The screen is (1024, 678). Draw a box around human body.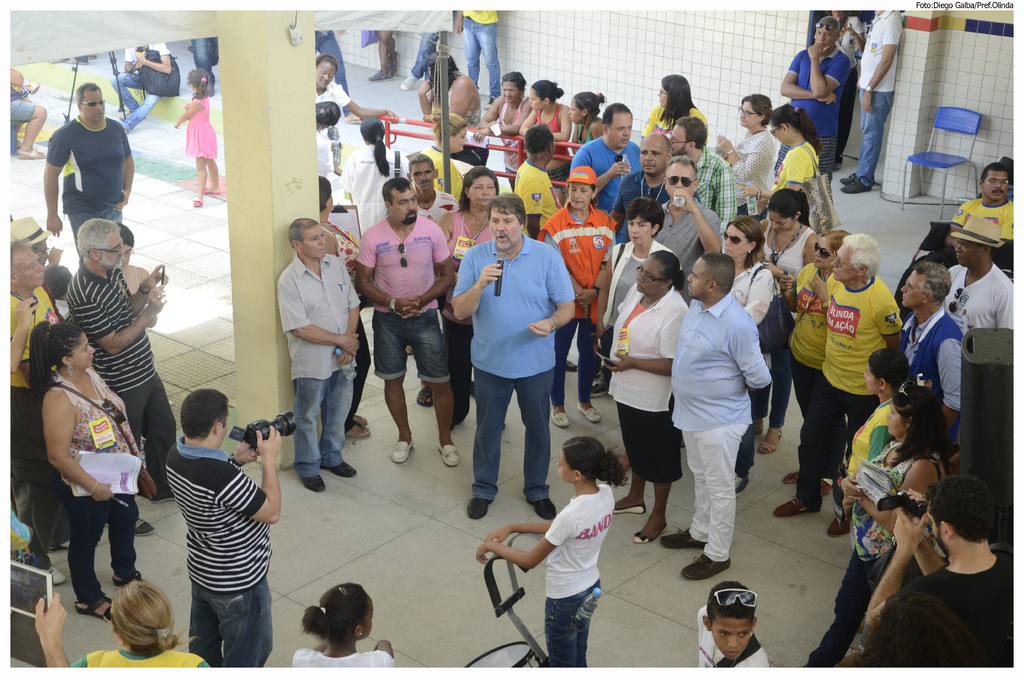
{"left": 453, "top": 3, "right": 496, "bottom": 109}.
